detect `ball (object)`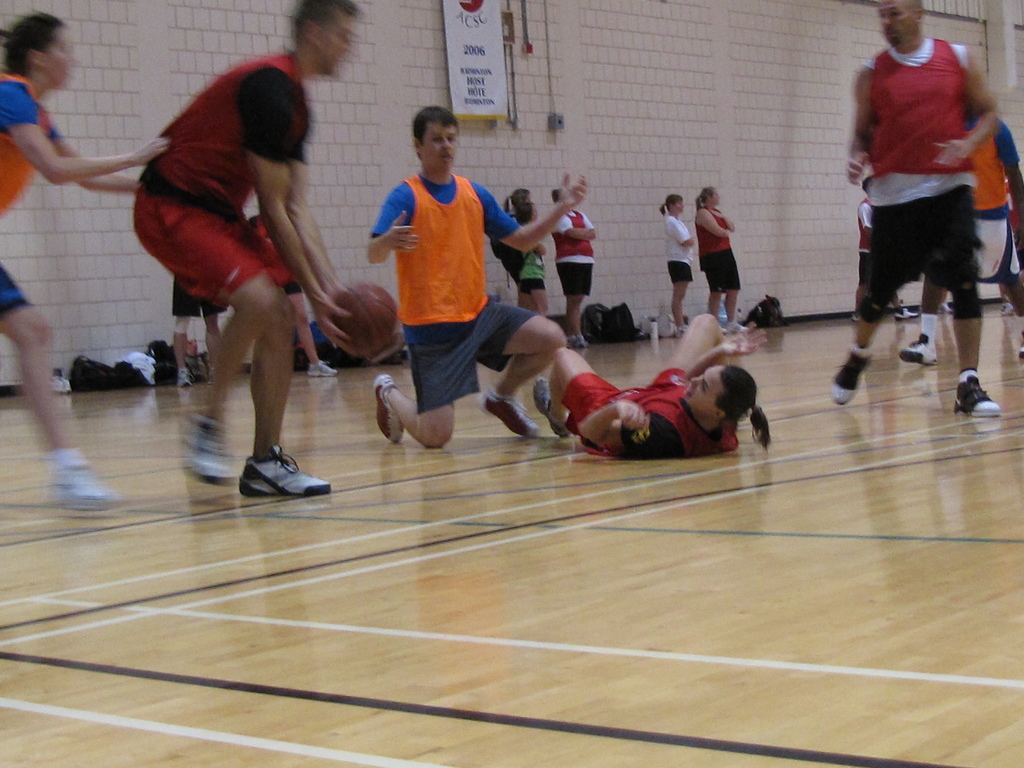
332, 282, 397, 357
